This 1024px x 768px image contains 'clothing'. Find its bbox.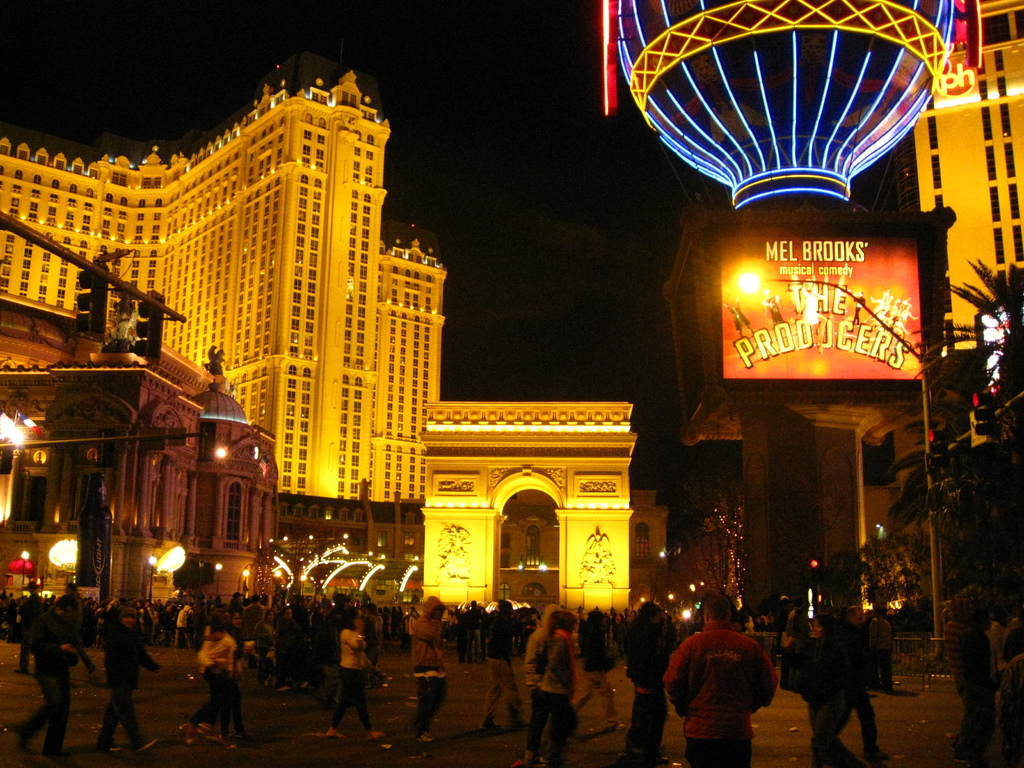
region(328, 625, 371, 732).
